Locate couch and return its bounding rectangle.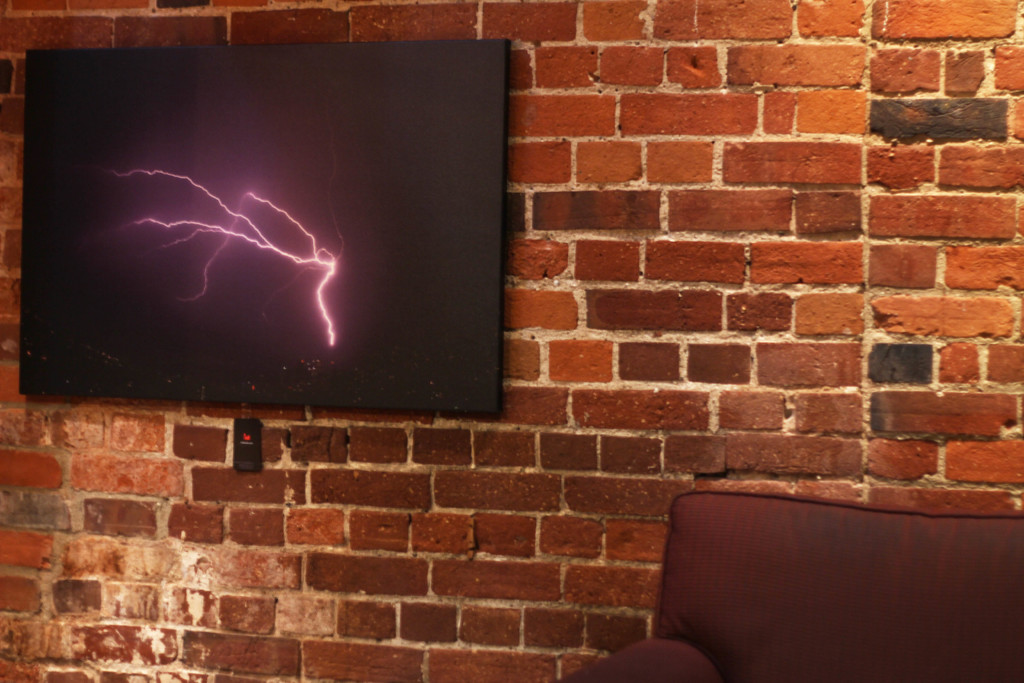
box=[612, 494, 994, 673].
